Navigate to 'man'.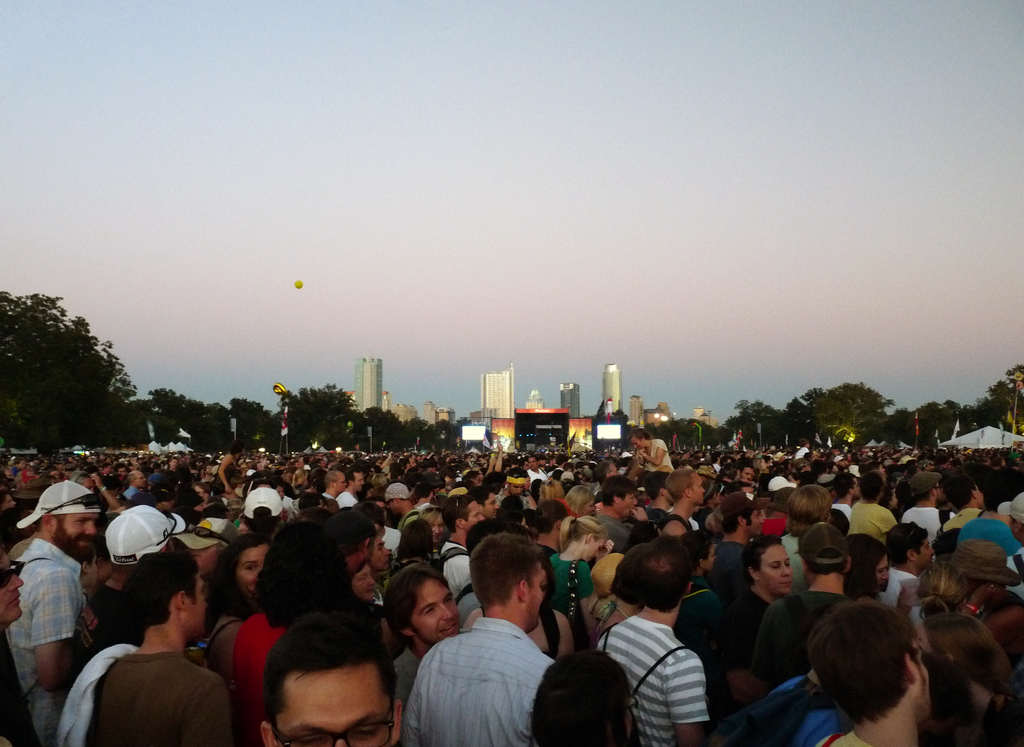
Navigation target: [0,479,95,745].
